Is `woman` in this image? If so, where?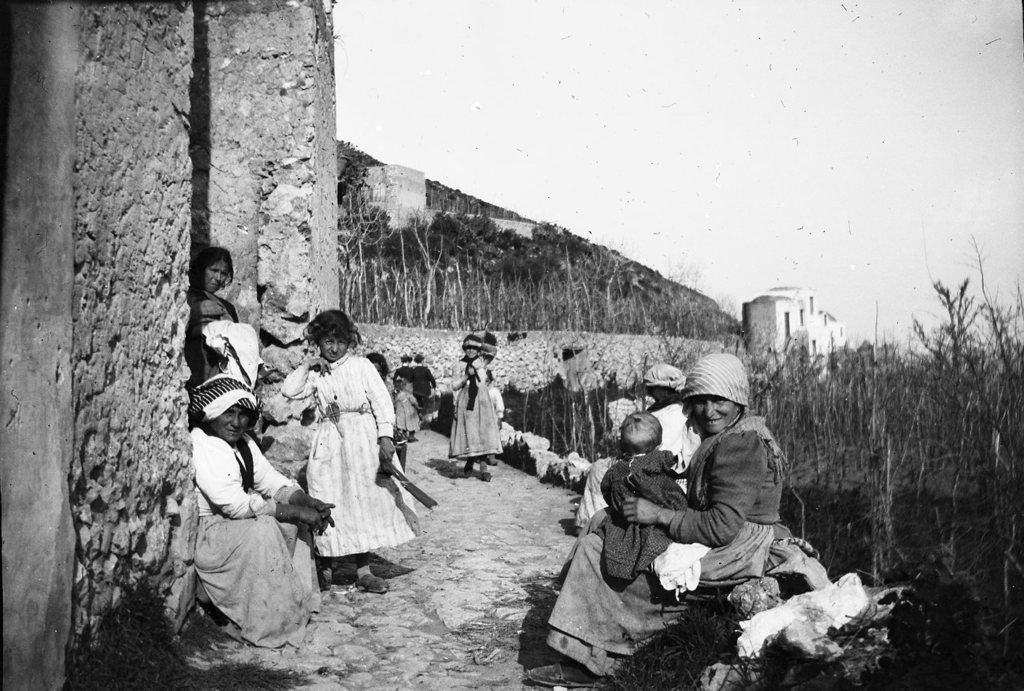
Yes, at pyautogui.locateOnScreen(192, 369, 340, 650).
